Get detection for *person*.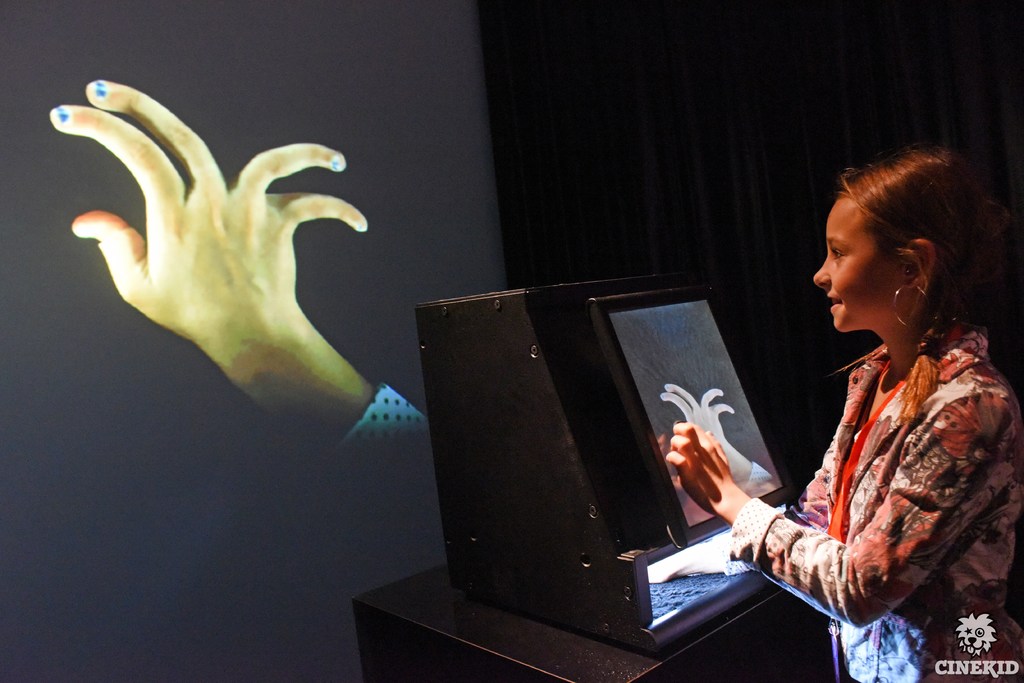
Detection: {"x1": 663, "y1": 149, "x2": 1023, "y2": 682}.
